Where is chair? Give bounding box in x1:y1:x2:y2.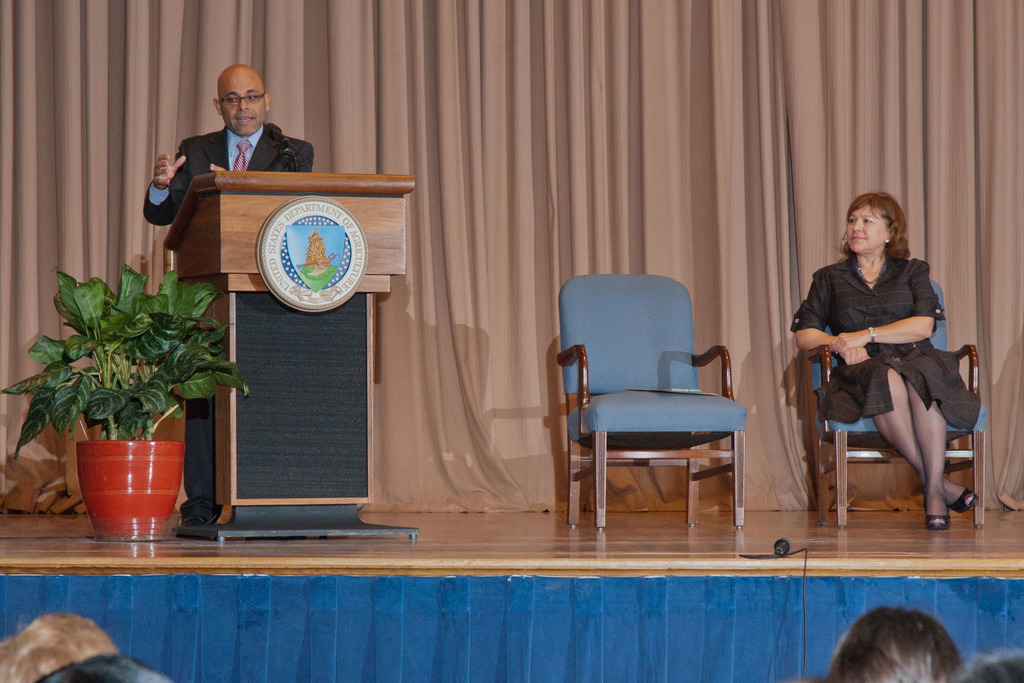
565:300:765:539.
